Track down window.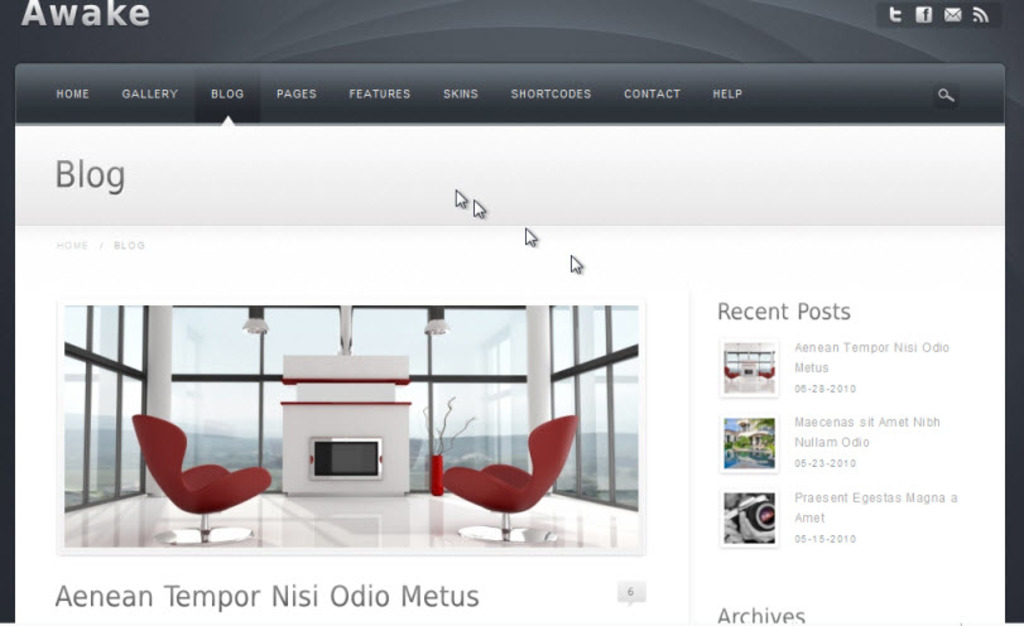
Tracked to l=54, t=263, r=240, b=550.
